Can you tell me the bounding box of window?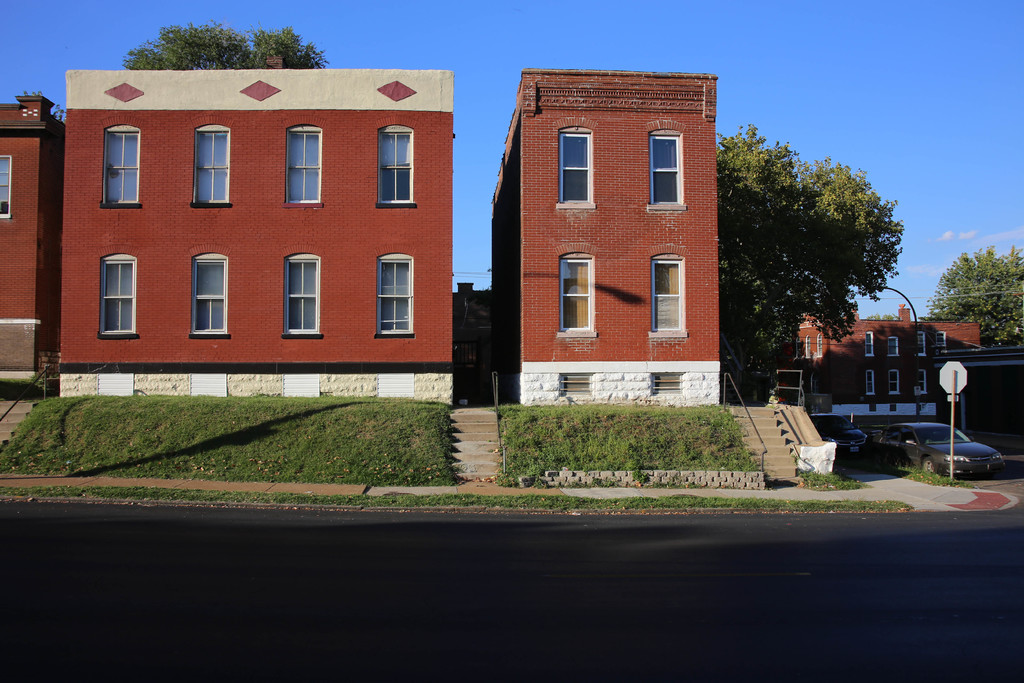
650/234/699/337.
